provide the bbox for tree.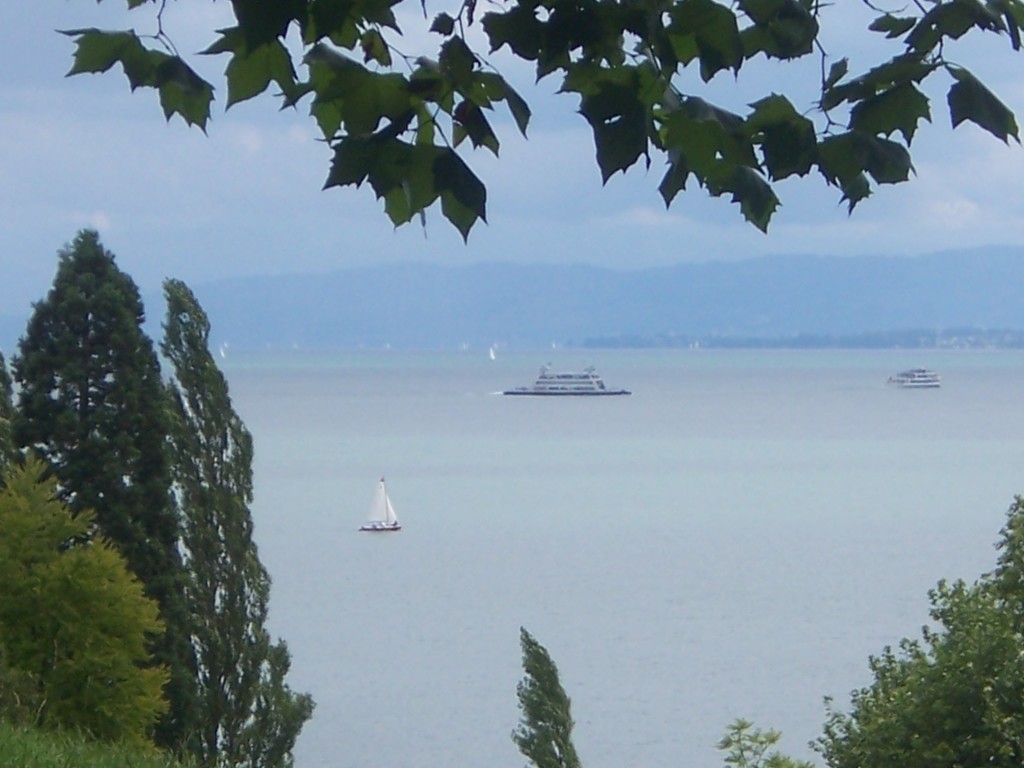
crop(511, 624, 584, 767).
